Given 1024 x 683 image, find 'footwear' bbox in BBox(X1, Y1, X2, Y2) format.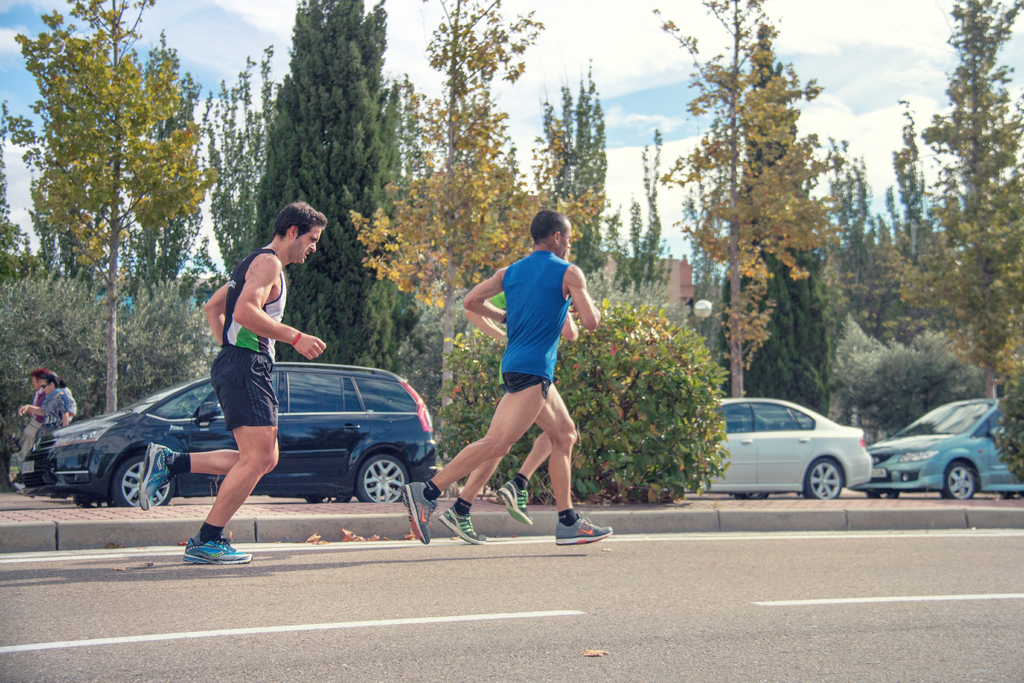
BBox(403, 483, 441, 547).
